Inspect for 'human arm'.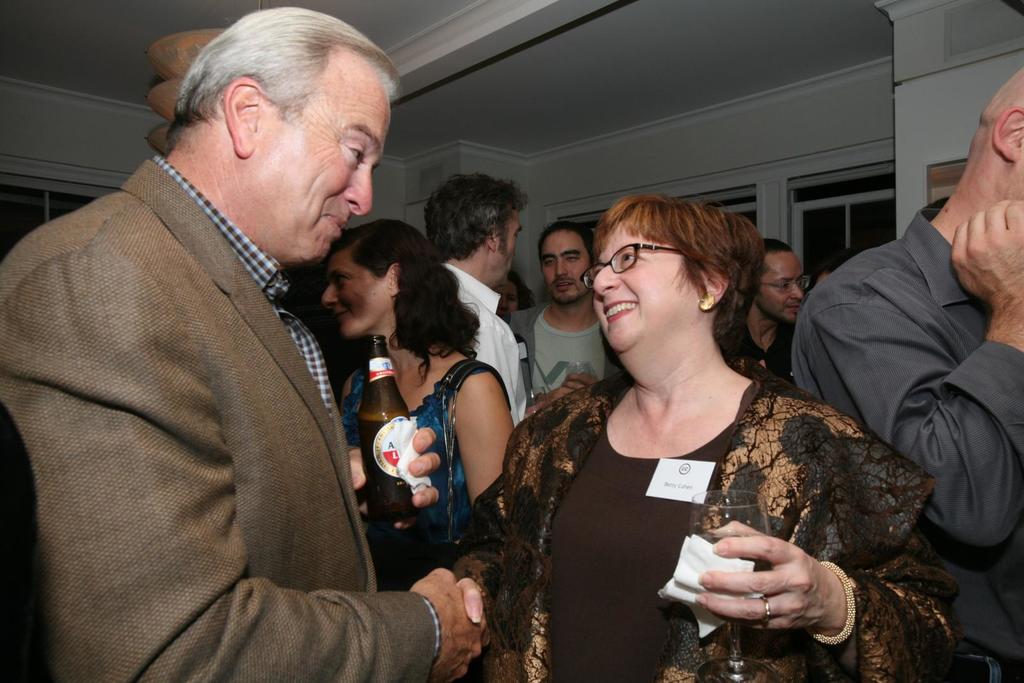
Inspection: [x1=810, y1=197, x2=1023, y2=551].
